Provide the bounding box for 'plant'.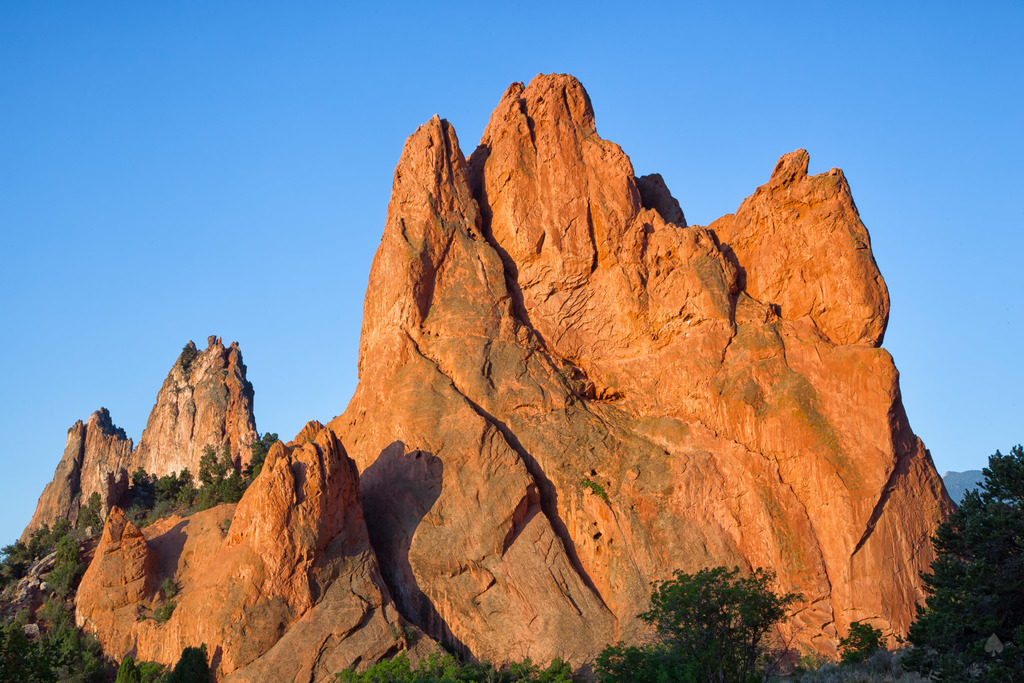
BBox(159, 577, 176, 597).
